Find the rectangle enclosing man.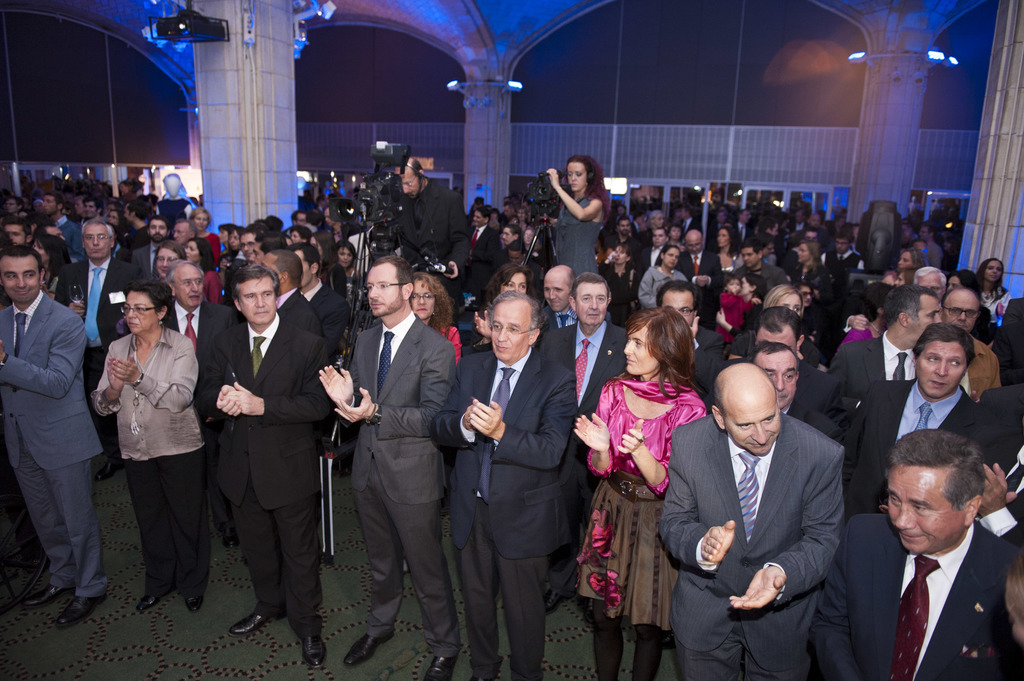
BBox(803, 207, 832, 254).
